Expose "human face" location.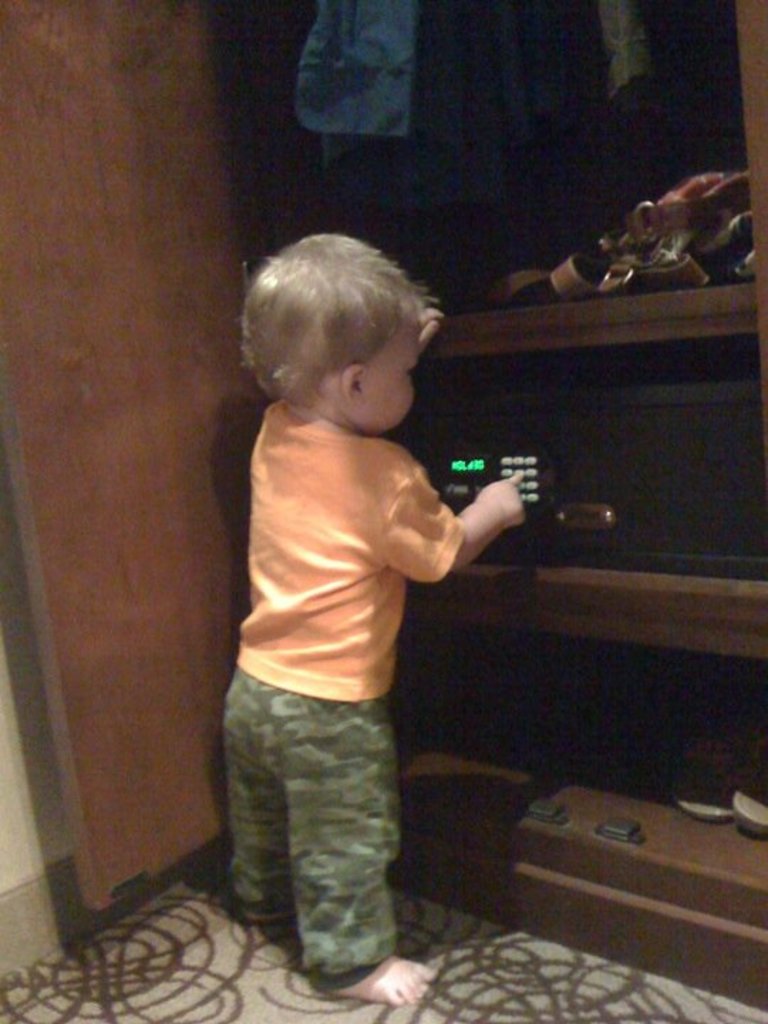
Exposed at 360:324:415:439.
